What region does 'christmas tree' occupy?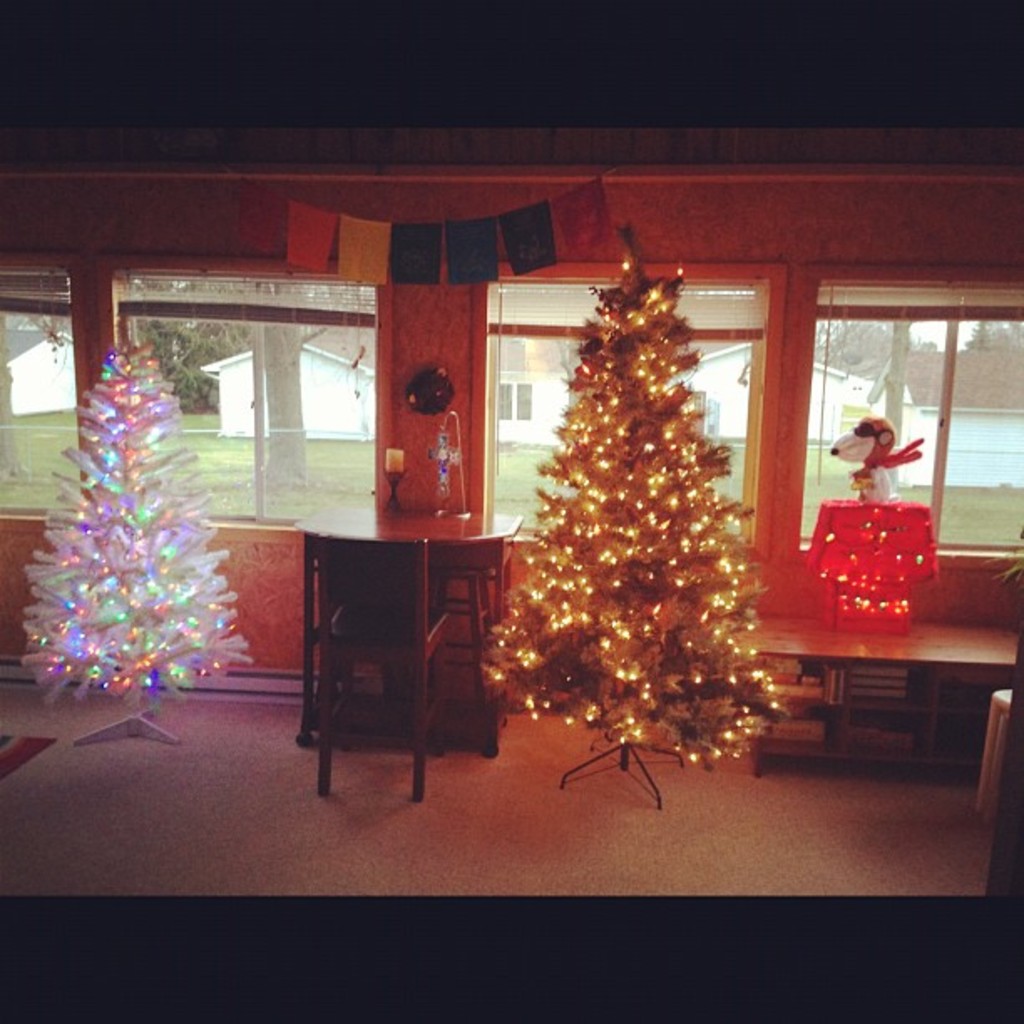
l=482, t=224, r=786, b=786.
